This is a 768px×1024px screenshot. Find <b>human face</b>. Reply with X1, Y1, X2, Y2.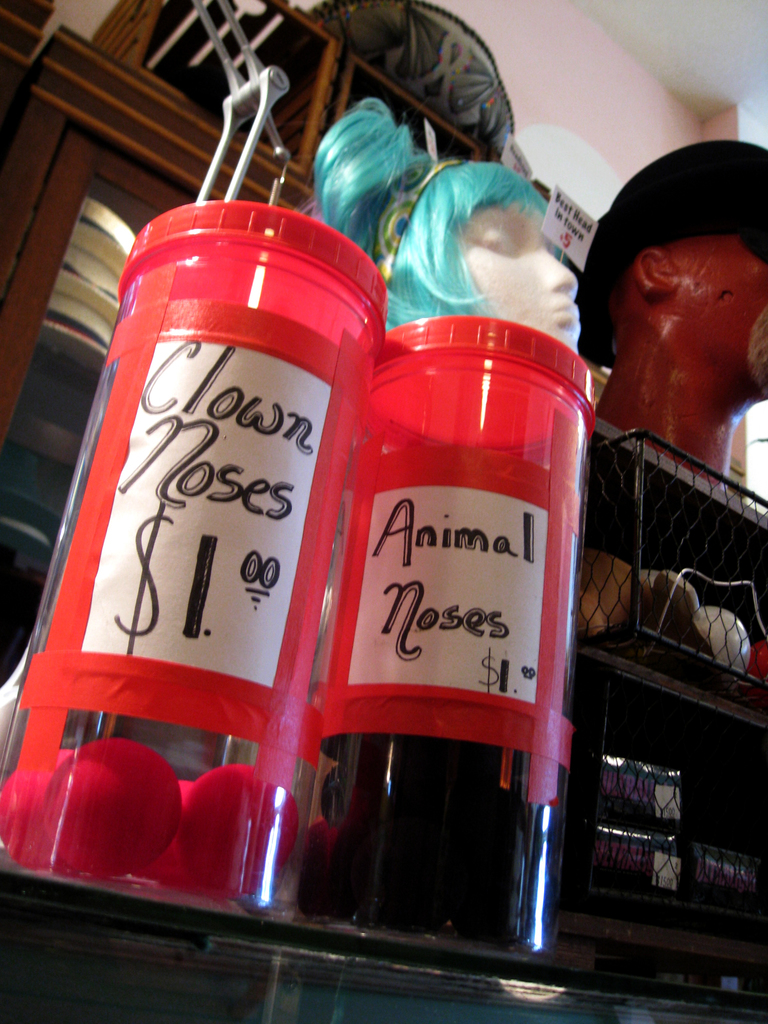
458, 218, 584, 349.
